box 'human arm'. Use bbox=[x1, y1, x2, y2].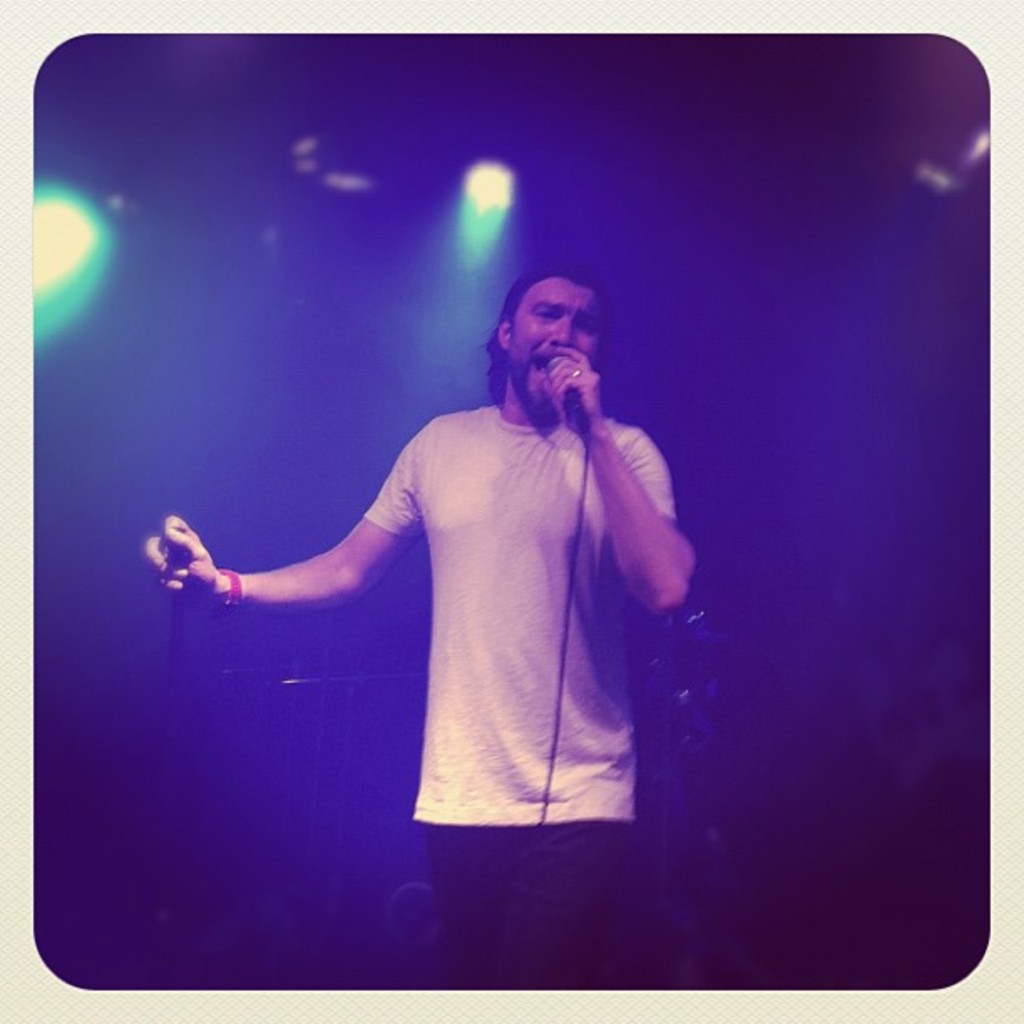
bbox=[131, 422, 418, 621].
